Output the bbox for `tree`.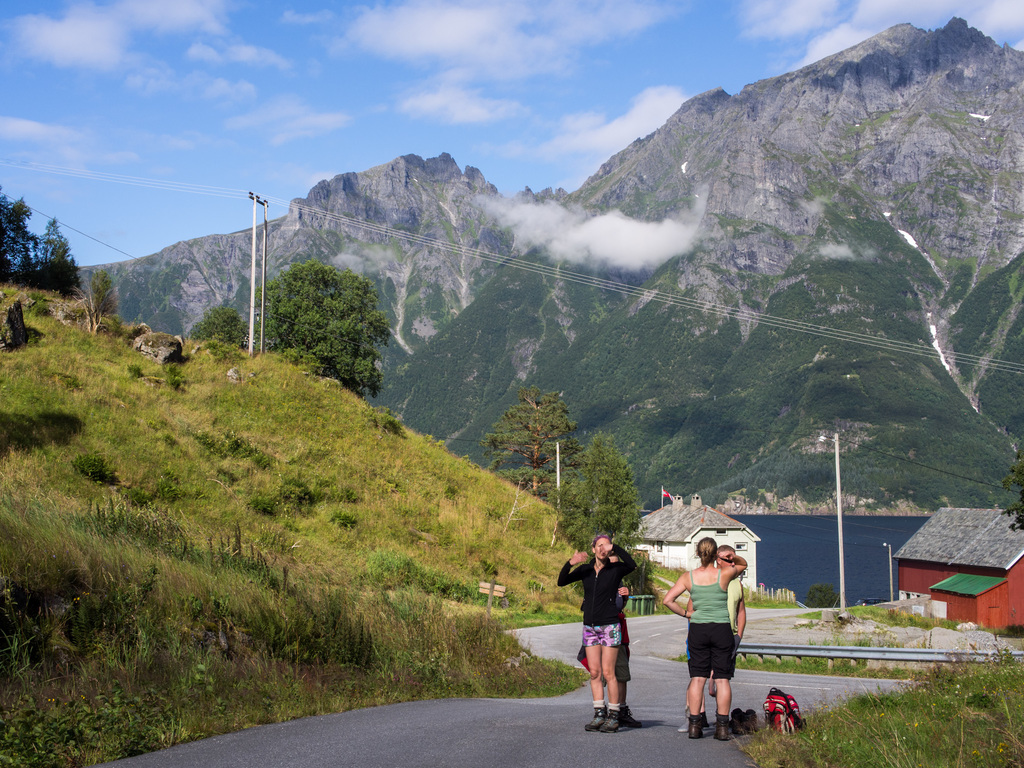
{"x1": 73, "y1": 266, "x2": 119, "y2": 330}.
